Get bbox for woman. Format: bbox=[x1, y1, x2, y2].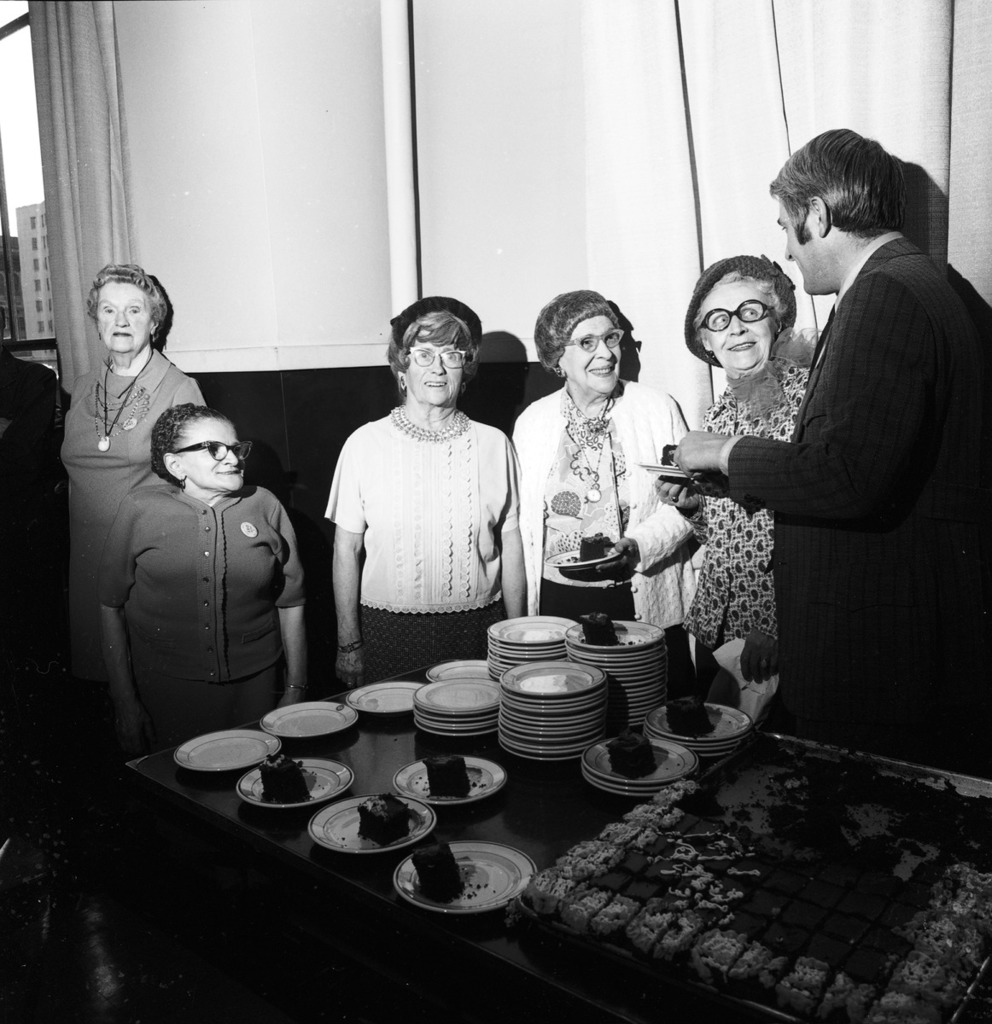
bbox=[511, 284, 704, 684].
